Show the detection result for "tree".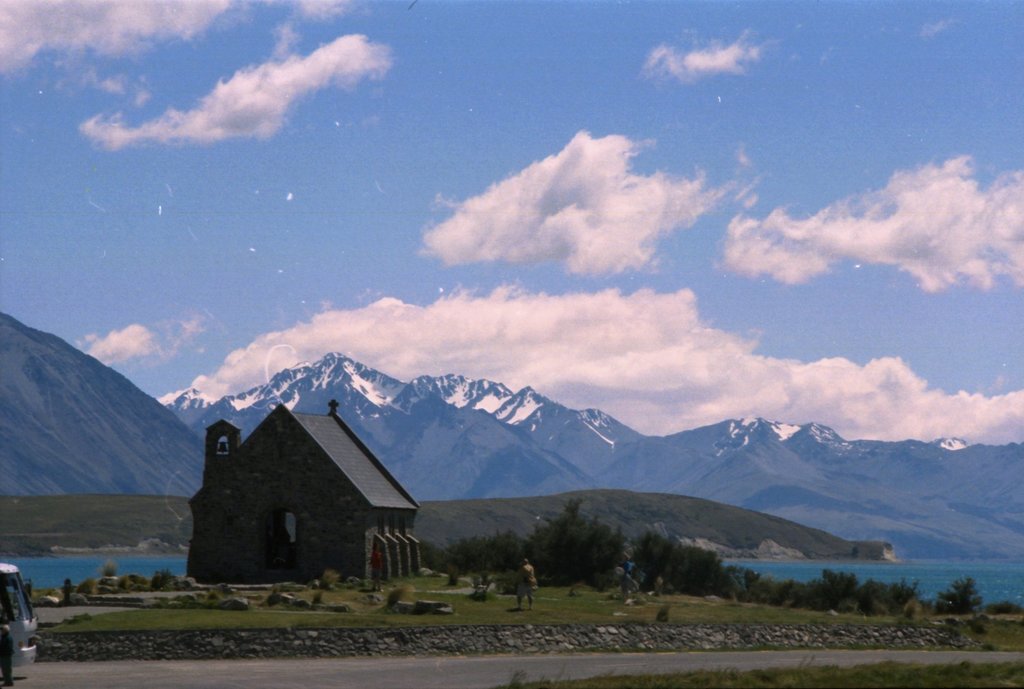
<box>427,538,494,576</box>.
